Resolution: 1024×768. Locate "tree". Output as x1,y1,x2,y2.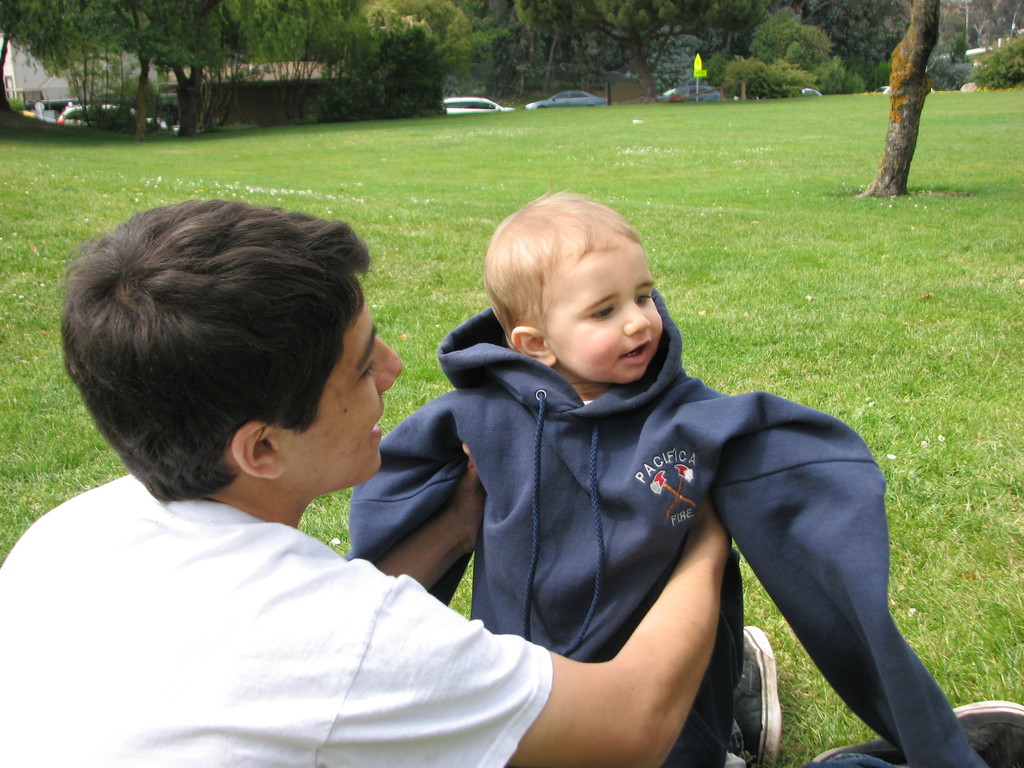
550,0,684,93.
